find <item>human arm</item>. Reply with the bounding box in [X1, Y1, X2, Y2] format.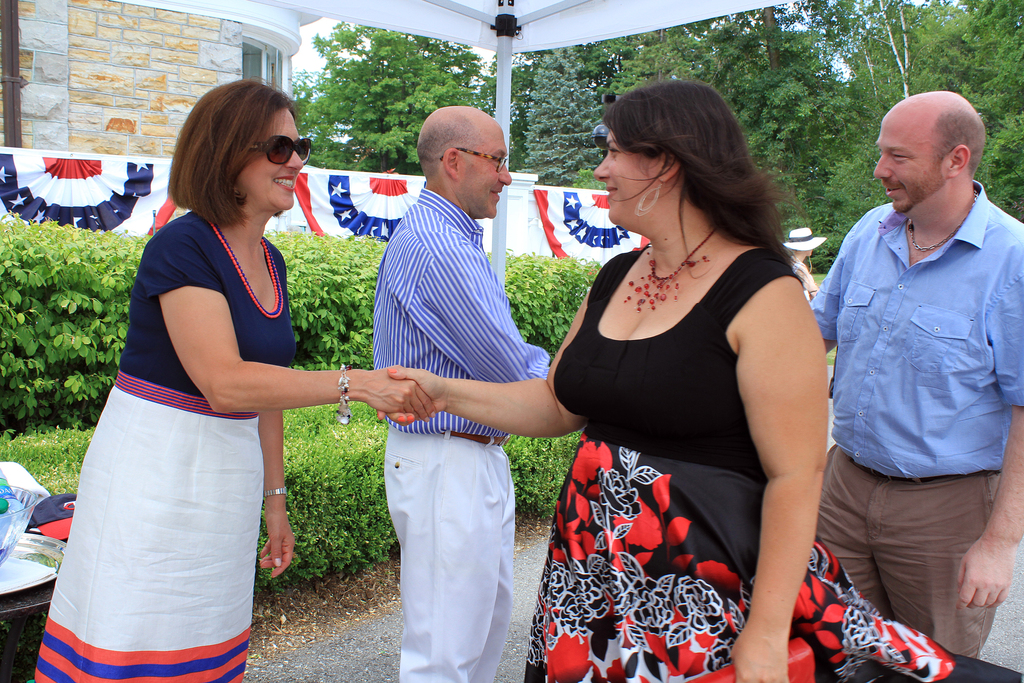
[371, 295, 586, 433].
